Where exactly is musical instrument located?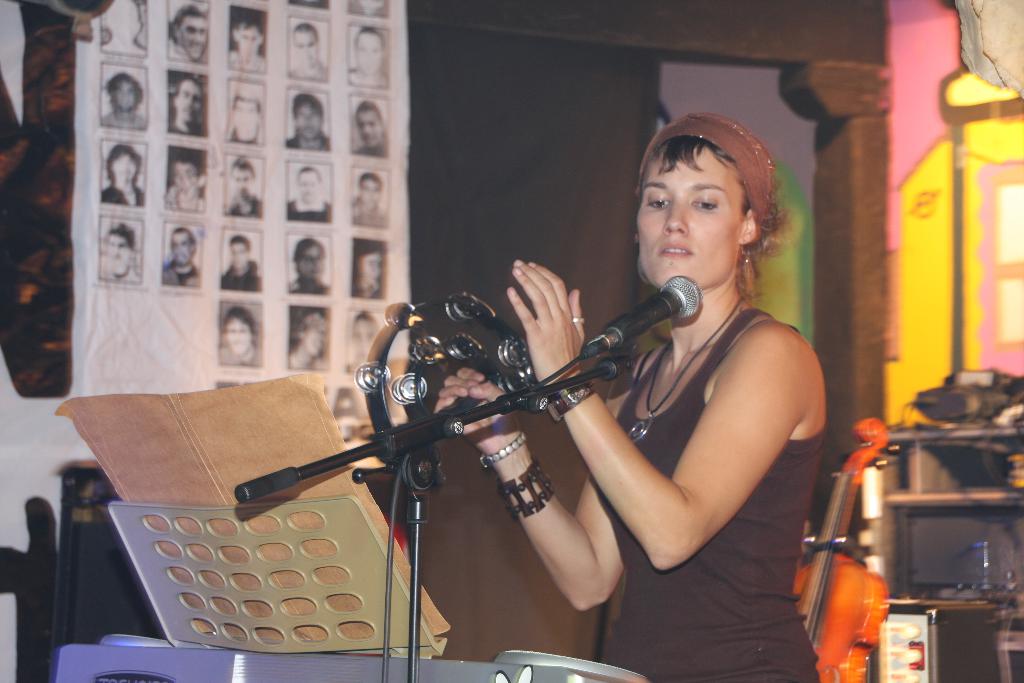
Its bounding box is Rect(353, 287, 534, 473).
